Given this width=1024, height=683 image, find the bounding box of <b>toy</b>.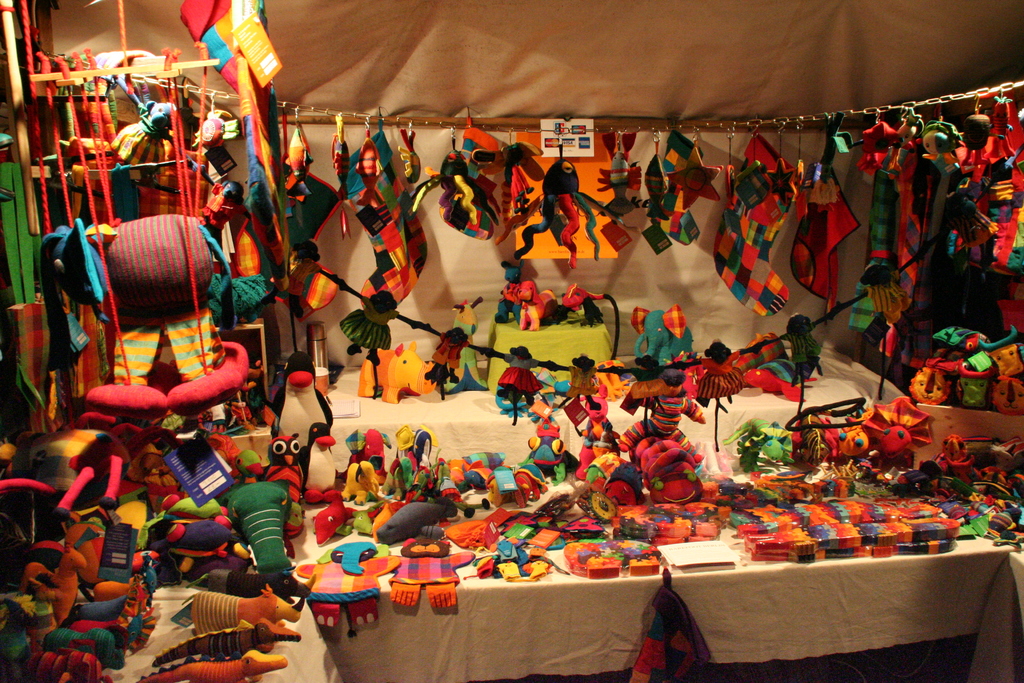
787:120:865:320.
